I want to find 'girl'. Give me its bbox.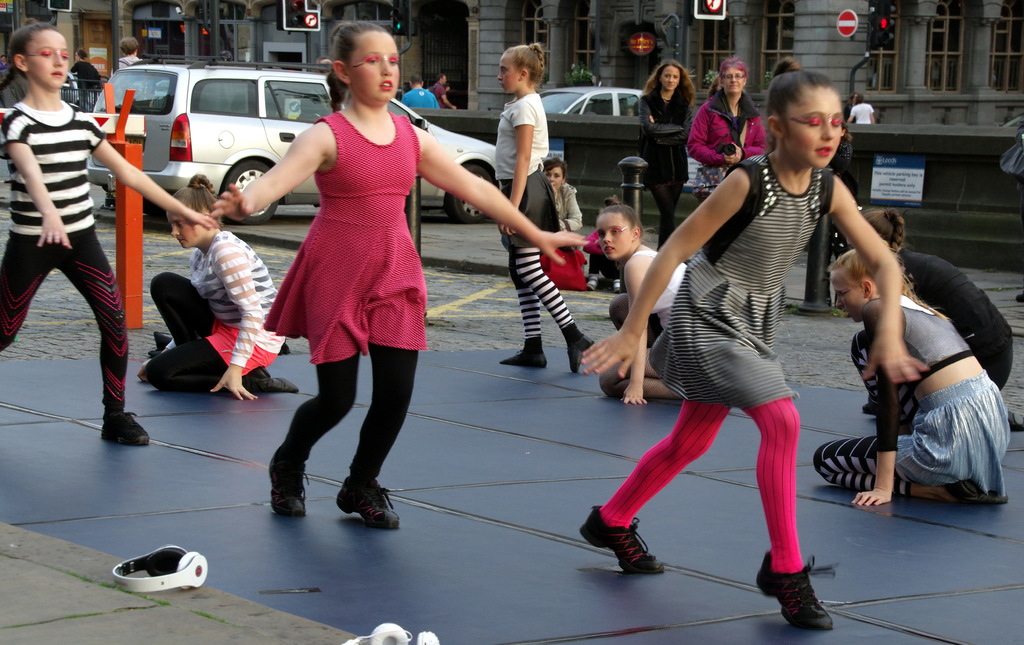
216,25,578,532.
